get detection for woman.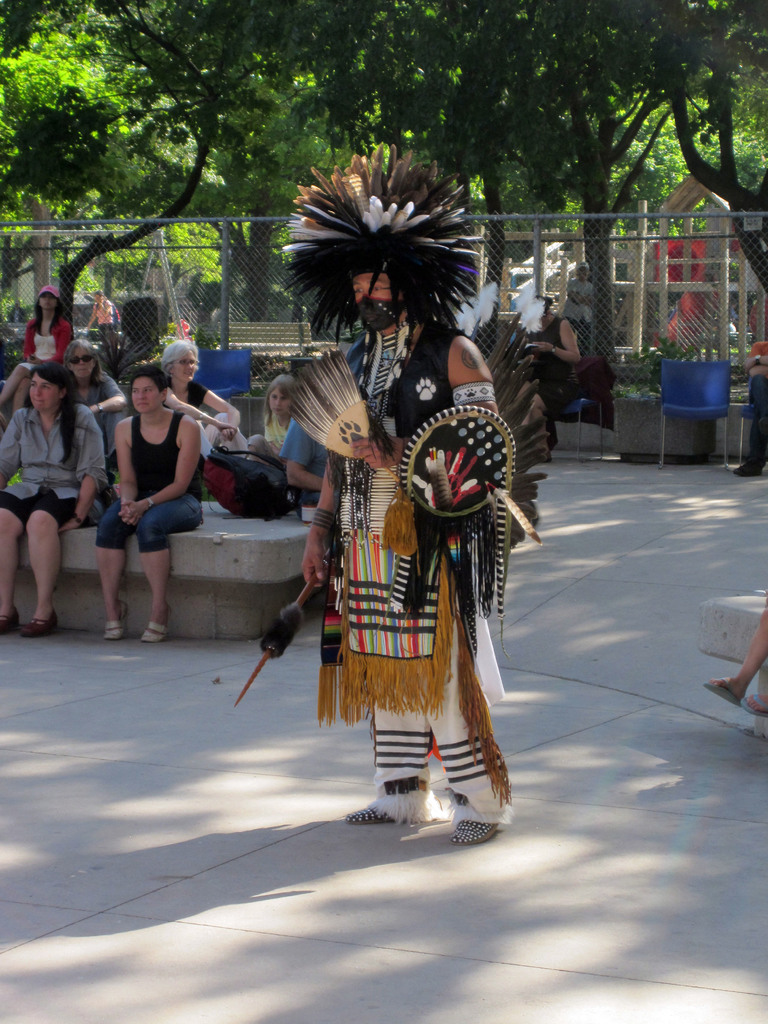
Detection: [3,329,99,642].
